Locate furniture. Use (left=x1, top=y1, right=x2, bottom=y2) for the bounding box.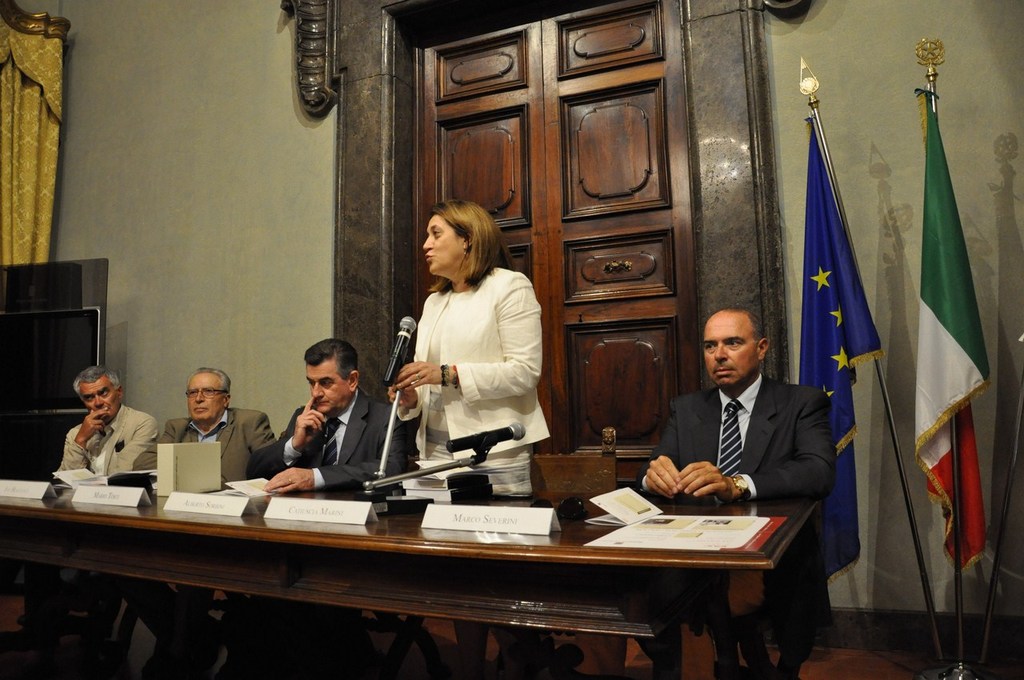
(left=491, top=425, right=635, bottom=679).
